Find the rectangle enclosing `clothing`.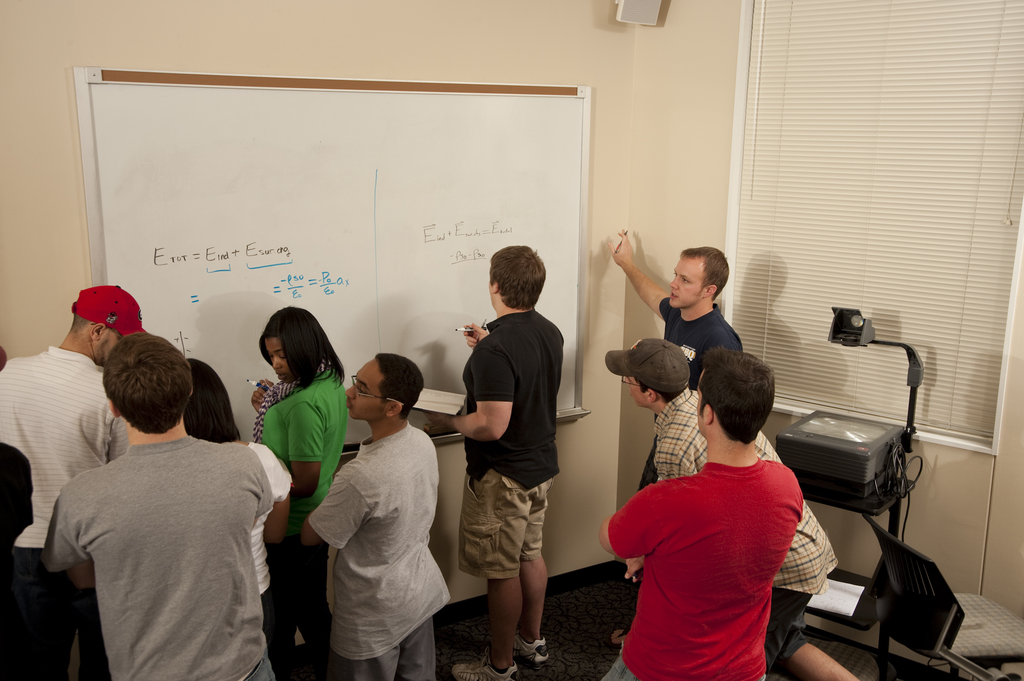
[x1=242, y1=362, x2=386, y2=680].
